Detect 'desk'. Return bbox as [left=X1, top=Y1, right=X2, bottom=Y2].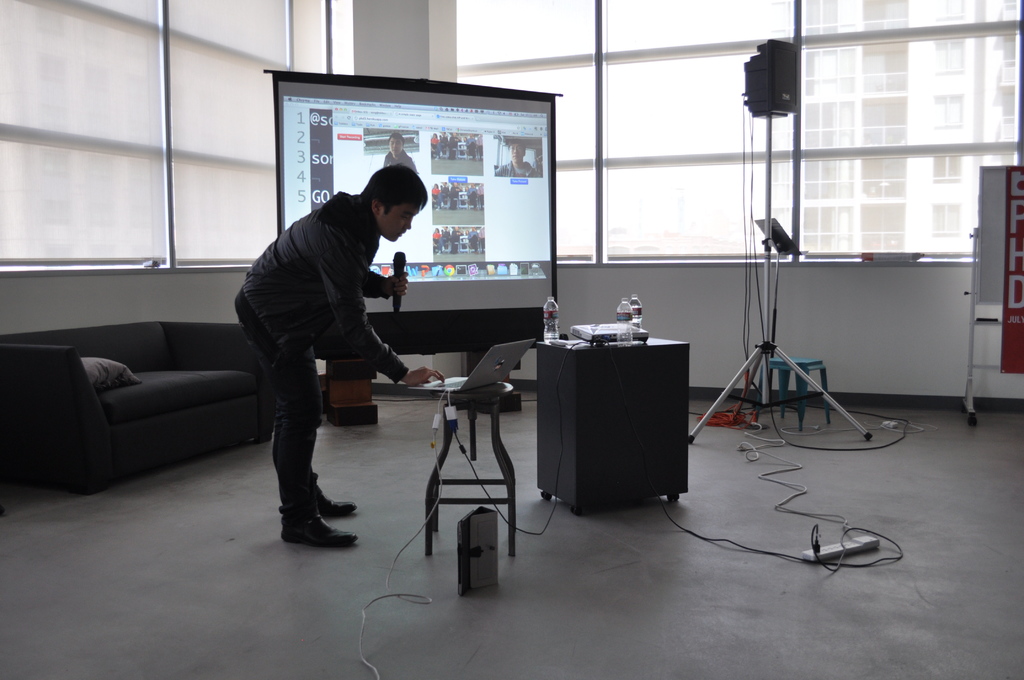
[left=522, top=325, right=708, bottom=521].
